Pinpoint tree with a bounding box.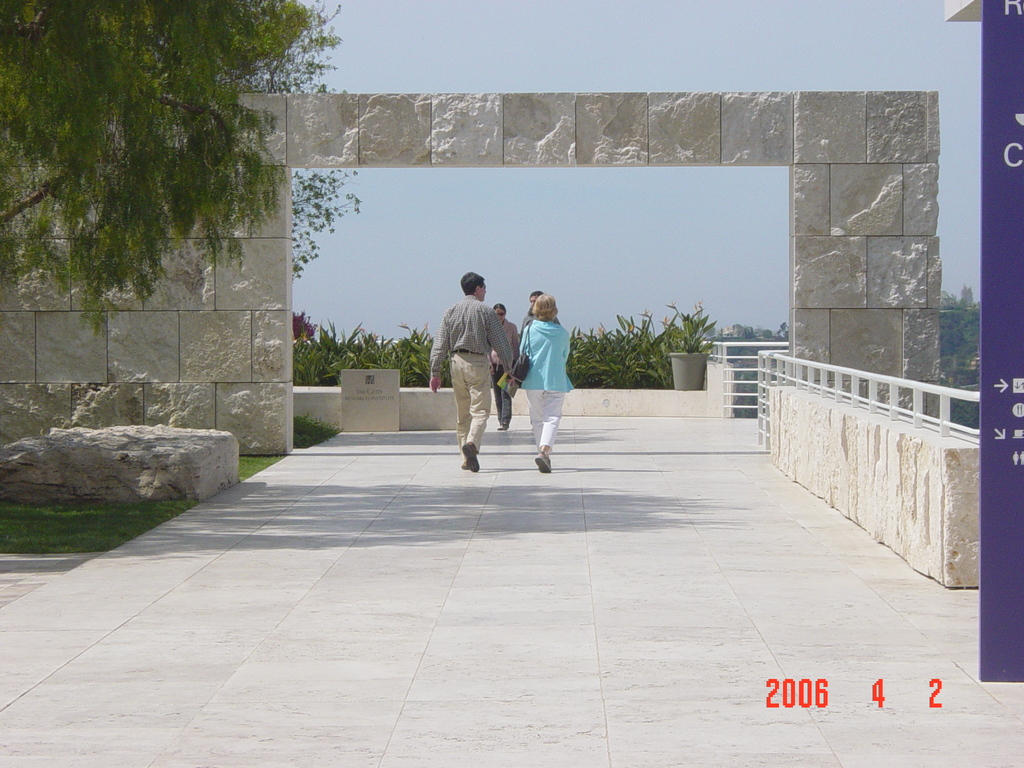
region(0, 0, 344, 333).
